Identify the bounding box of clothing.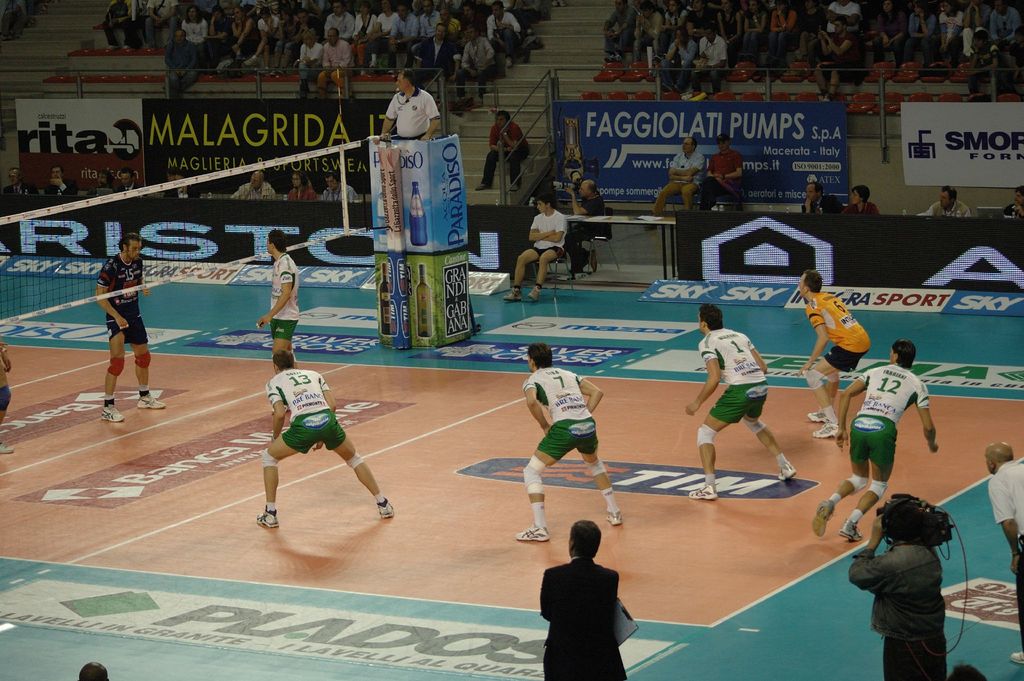
bbox=[845, 357, 931, 469].
